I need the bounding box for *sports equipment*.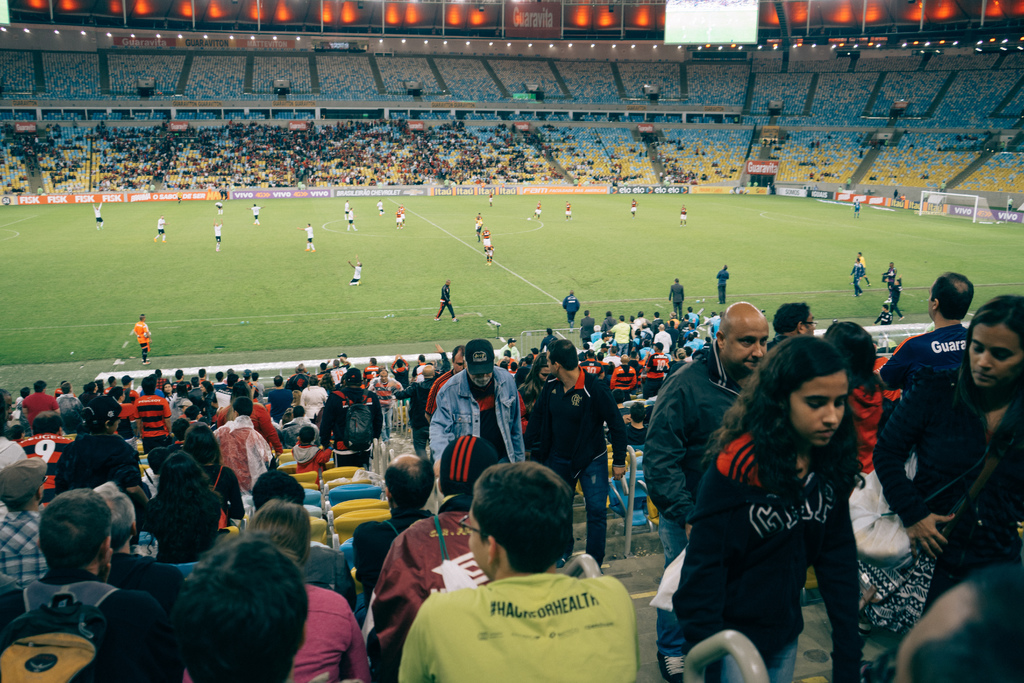
Here it is: bbox(141, 356, 151, 366).
